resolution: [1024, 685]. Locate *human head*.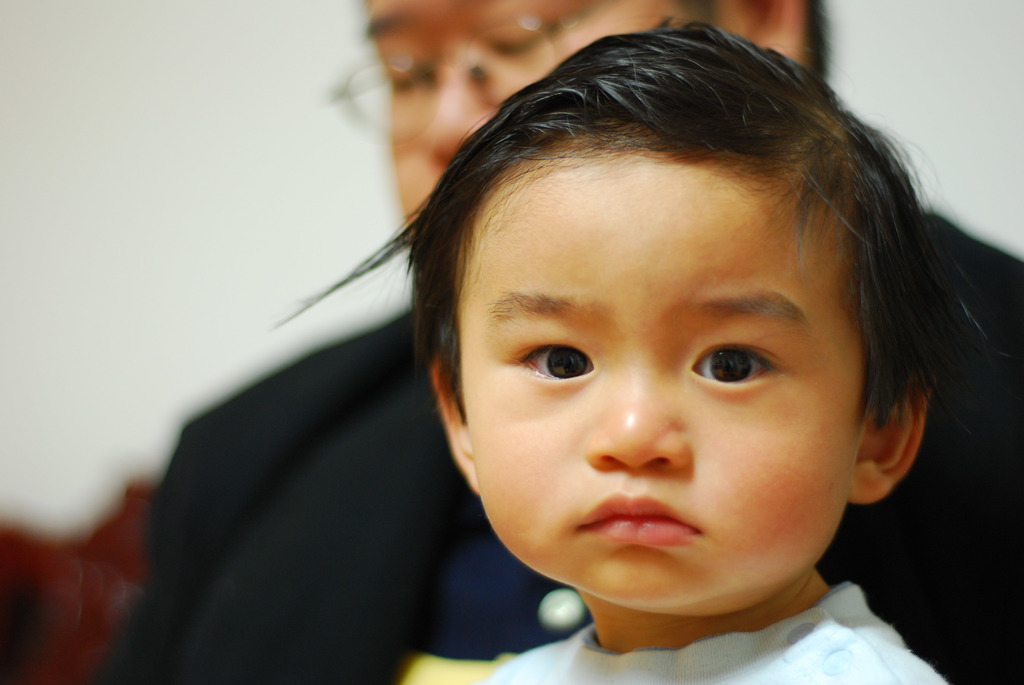
box(273, 15, 1018, 611).
